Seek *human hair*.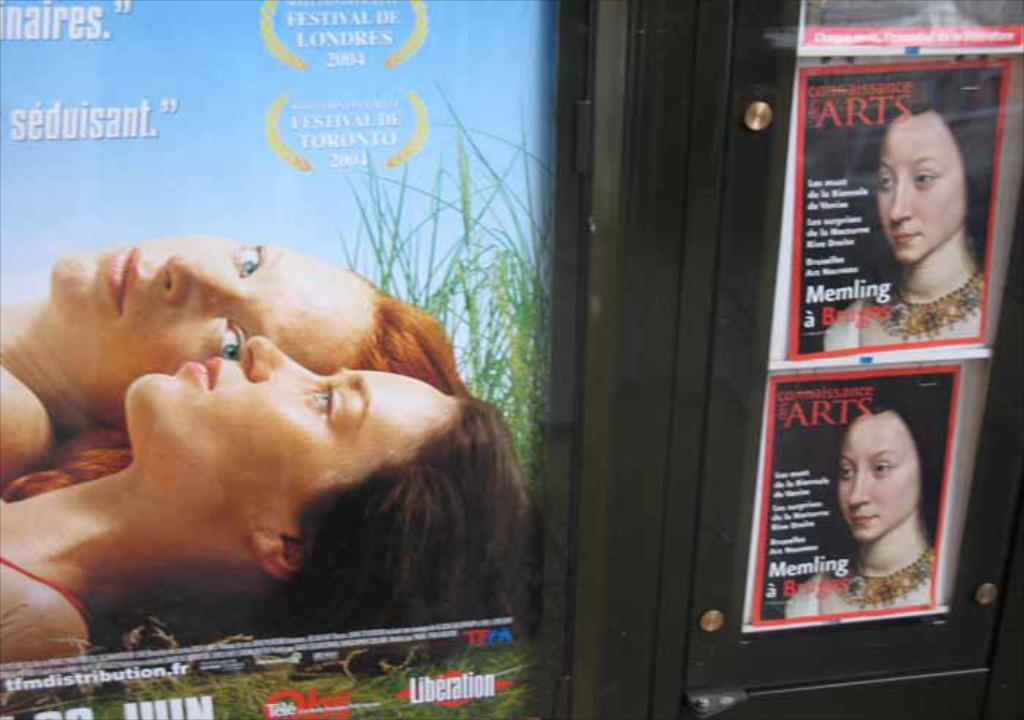
[x1=886, y1=98, x2=982, y2=234].
